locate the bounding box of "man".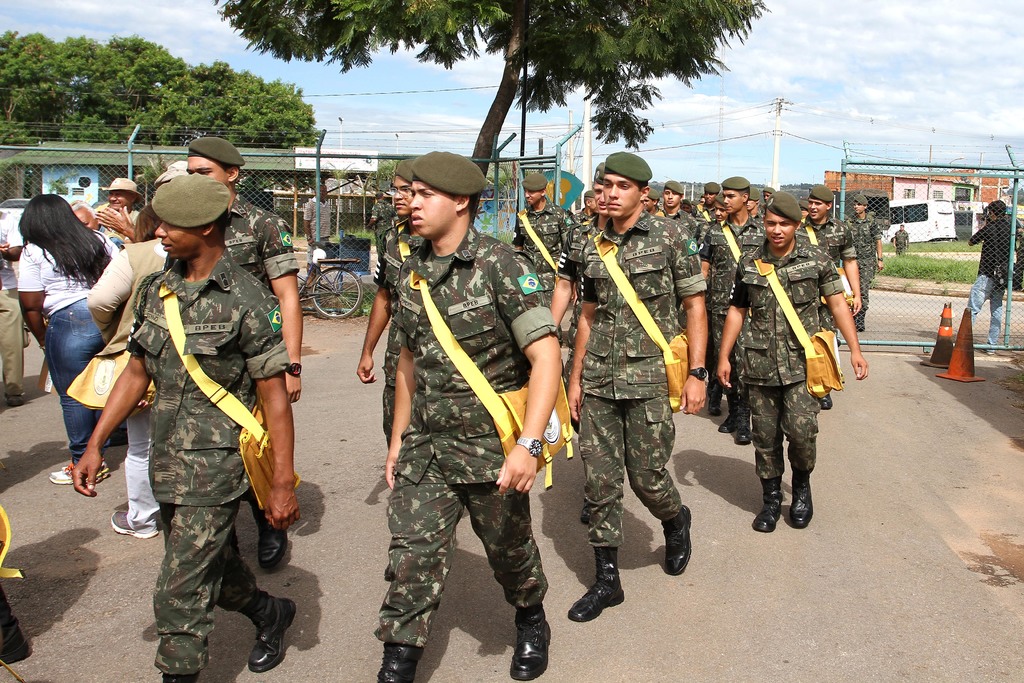
Bounding box: region(663, 183, 700, 238).
